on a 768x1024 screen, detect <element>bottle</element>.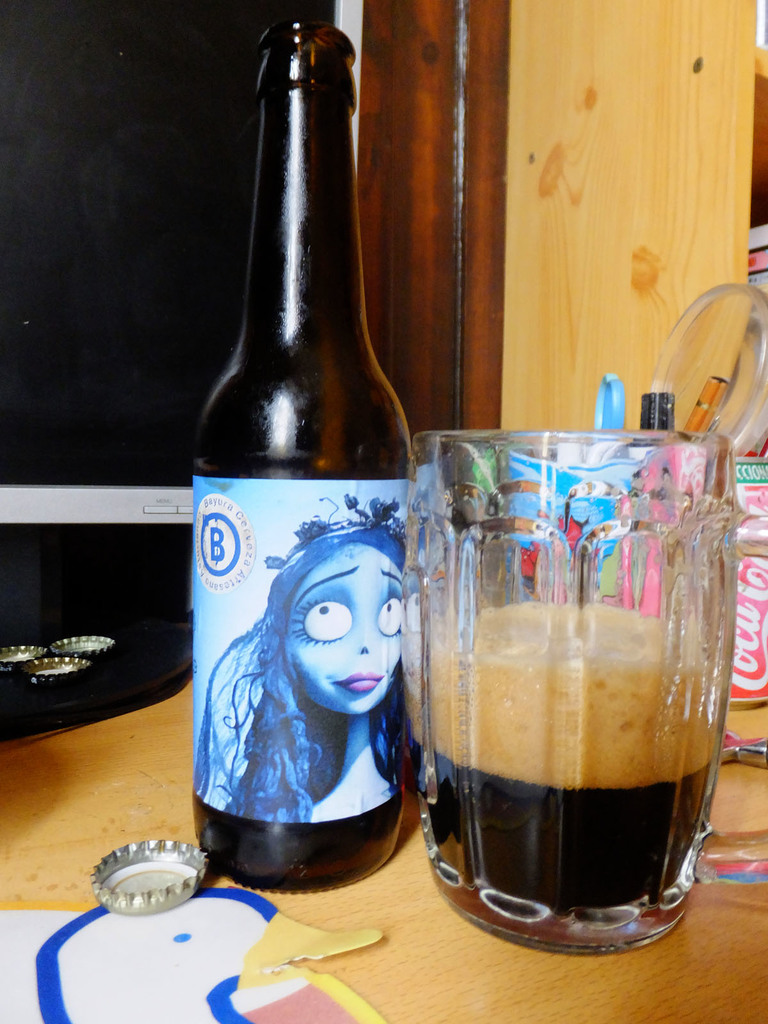
183:24:427:908.
